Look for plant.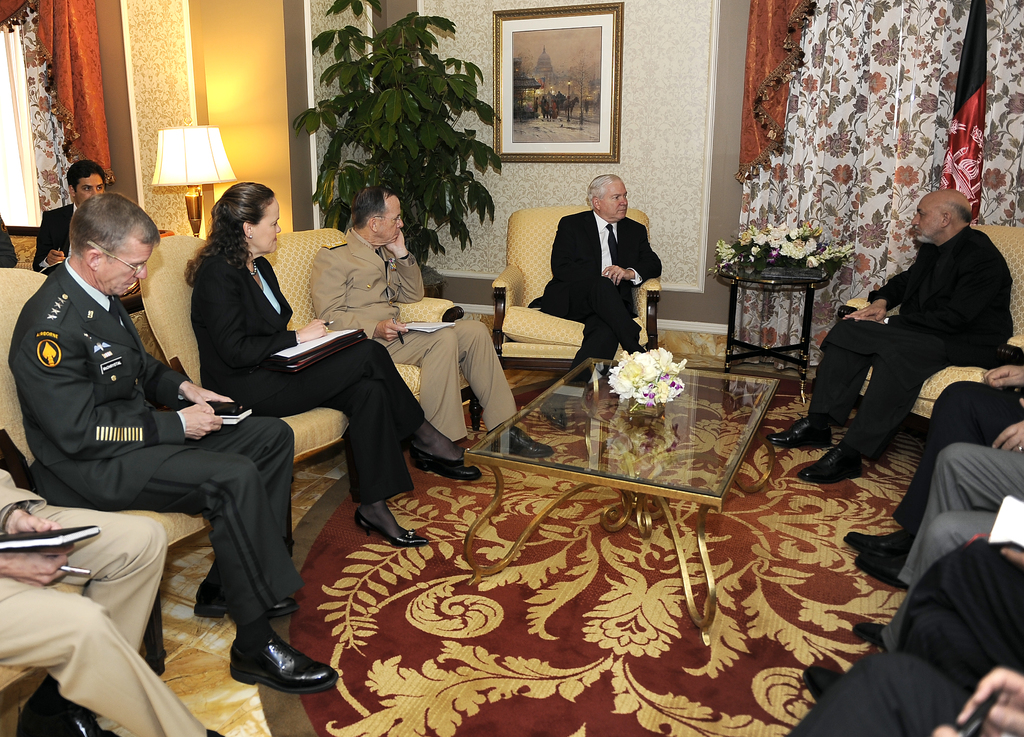
Found: Rect(287, 0, 515, 305).
